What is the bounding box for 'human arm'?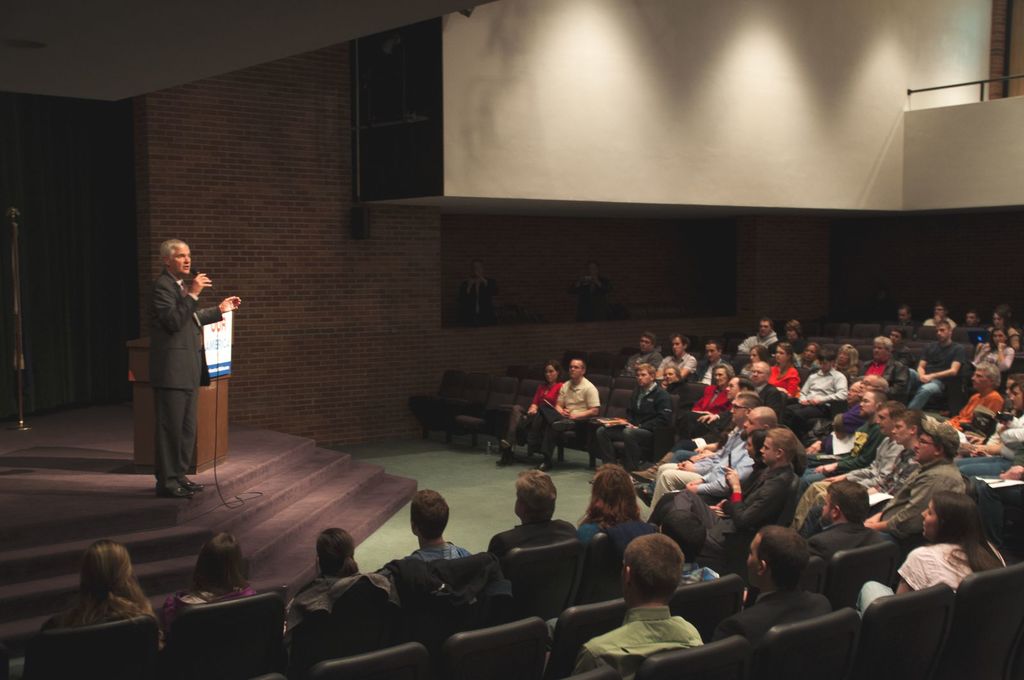
[916,340,934,378].
